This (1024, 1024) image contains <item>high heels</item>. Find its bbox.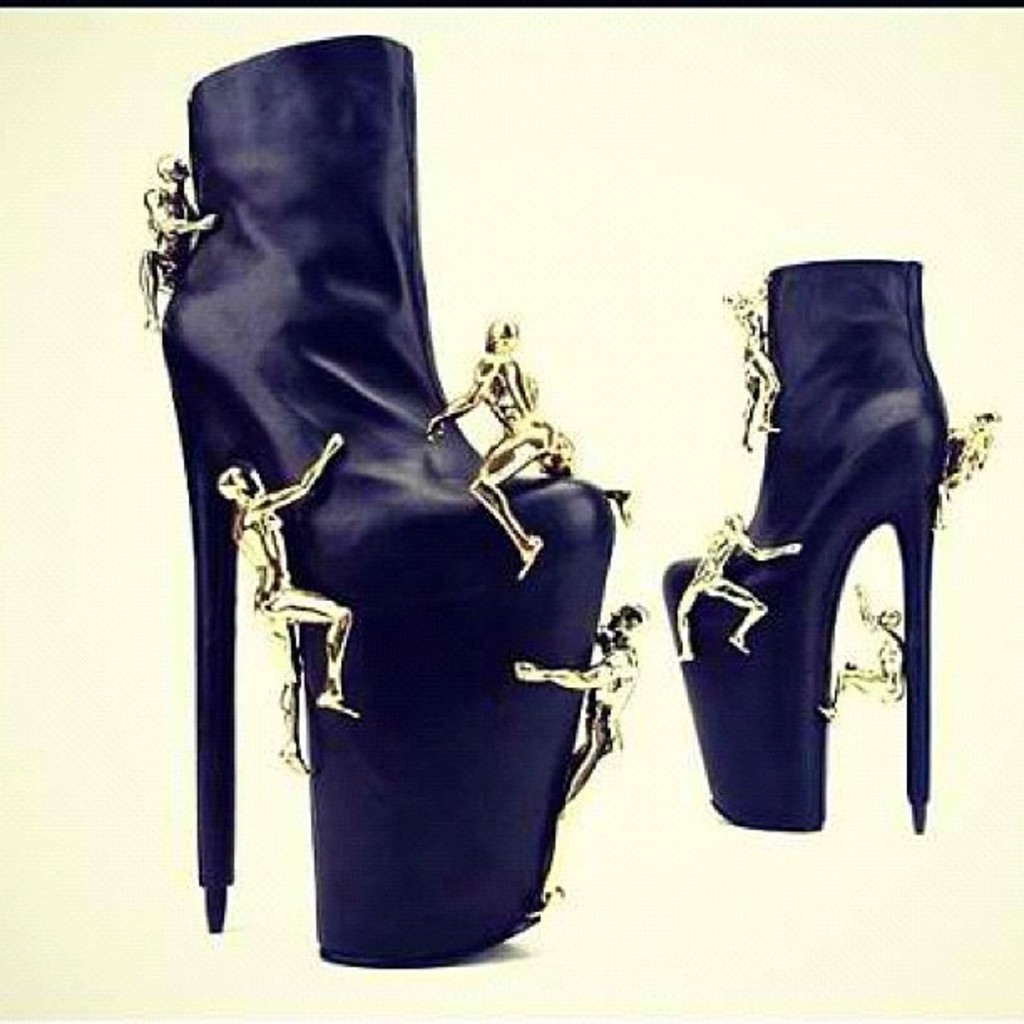
bbox=[659, 259, 1002, 837].
